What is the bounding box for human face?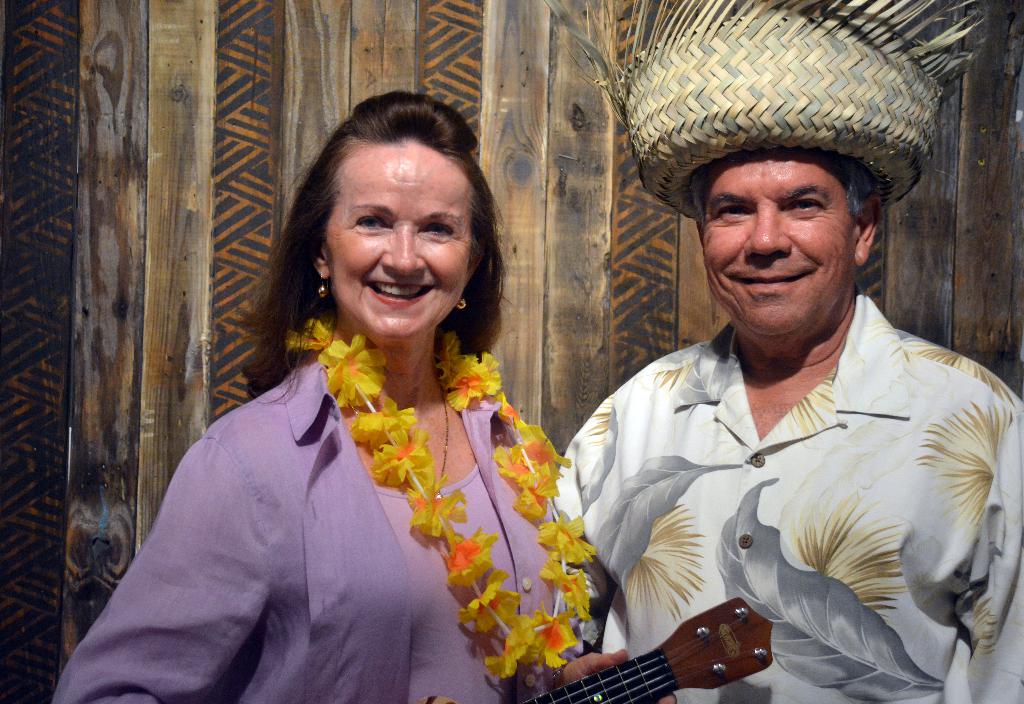
Rect(711, 151, 849, 335).
